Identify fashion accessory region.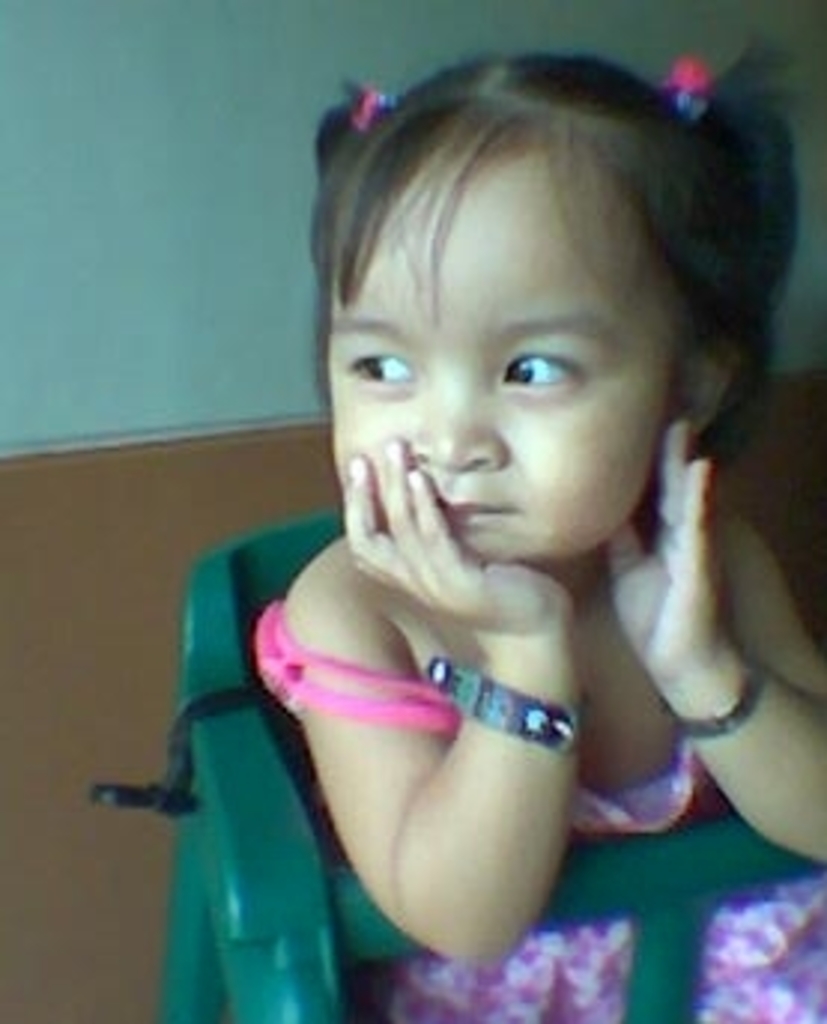
Region: left=657, top=654, right=764, bottom=737.
